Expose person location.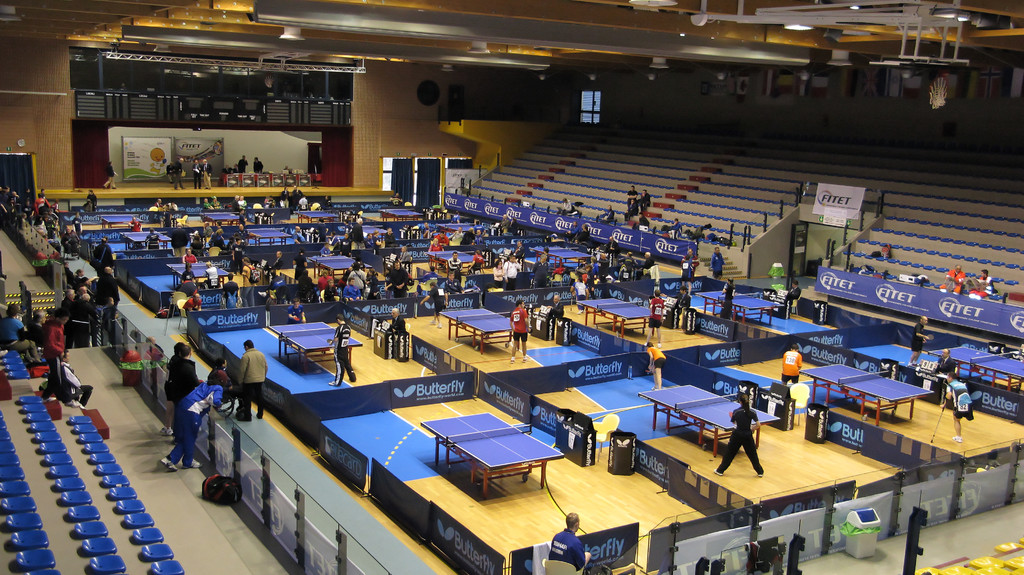
Exposed at {"left": 433, "top": 233, "right": 447, "bottom": 245}.
